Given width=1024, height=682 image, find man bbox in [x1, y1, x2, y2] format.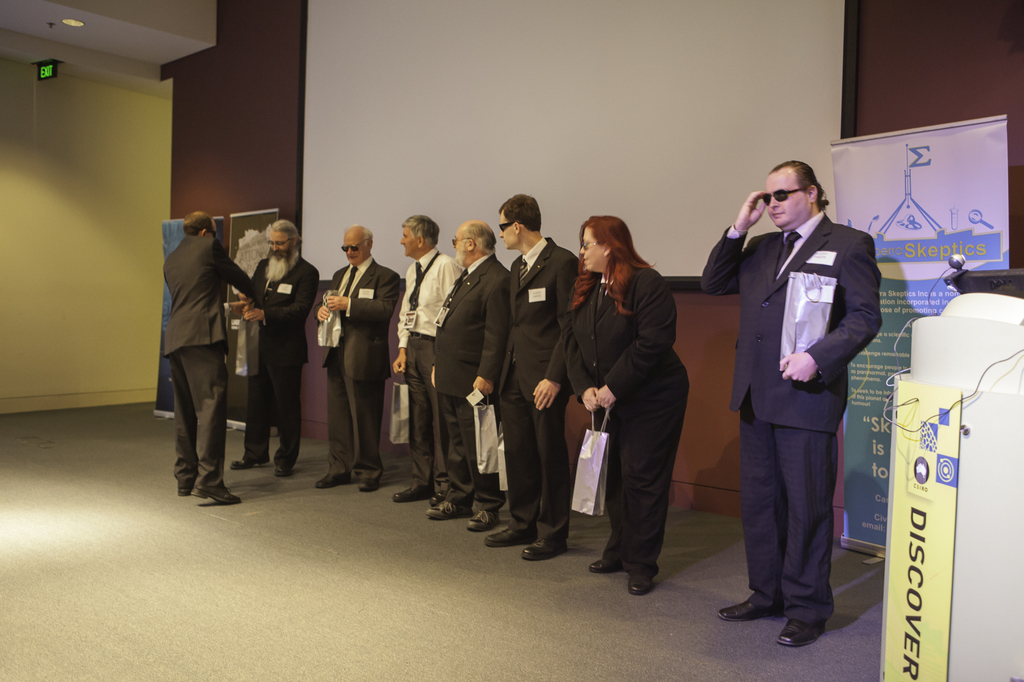
[392, 216, 463, 507].
